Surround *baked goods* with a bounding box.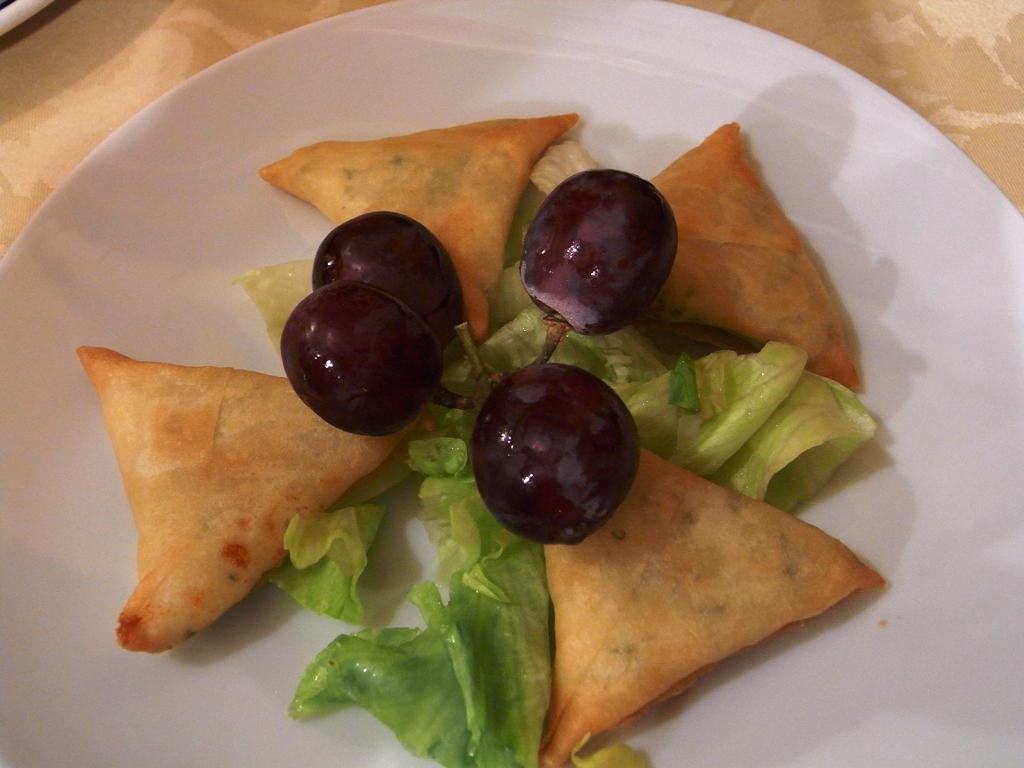
(left=127, top=130, right=896, bottom=724).
